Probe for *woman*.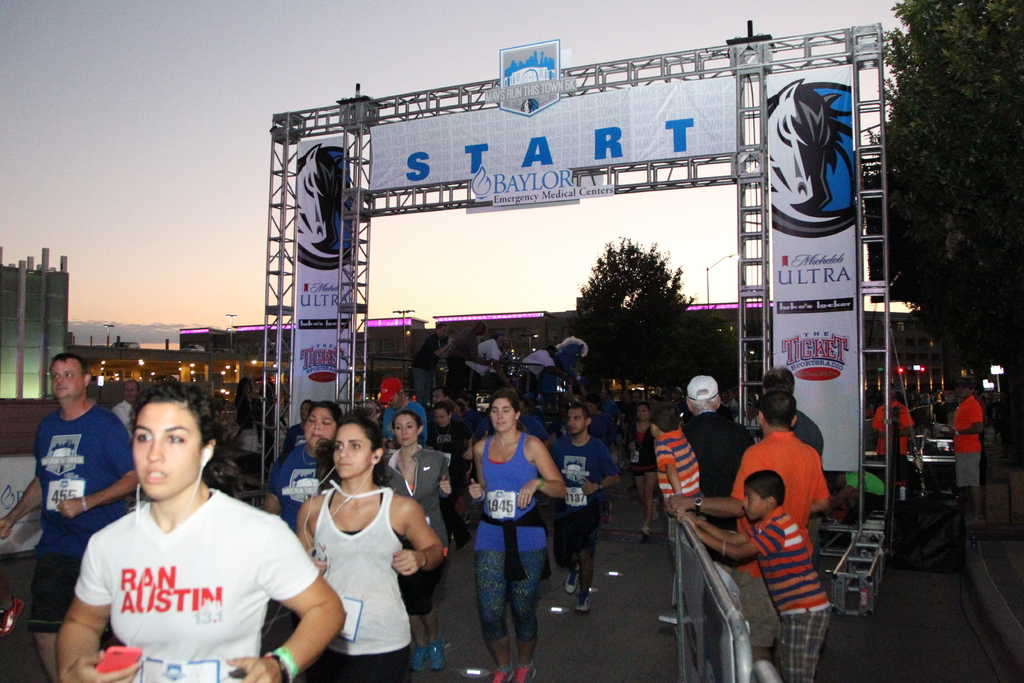
Probe result: locate(463, 393, 579, 682).
